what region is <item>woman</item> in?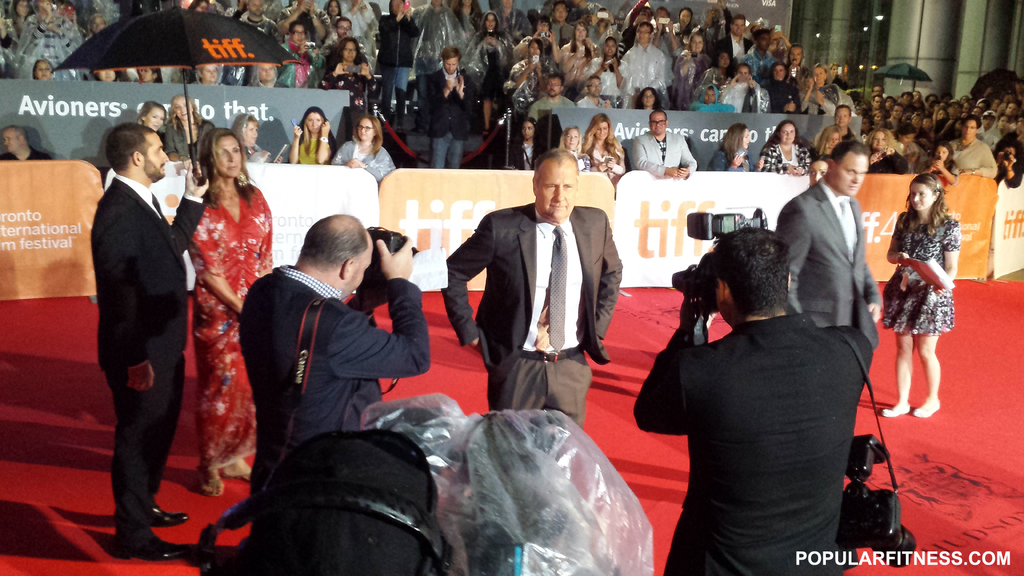
region(156, 109, 265, 513).
